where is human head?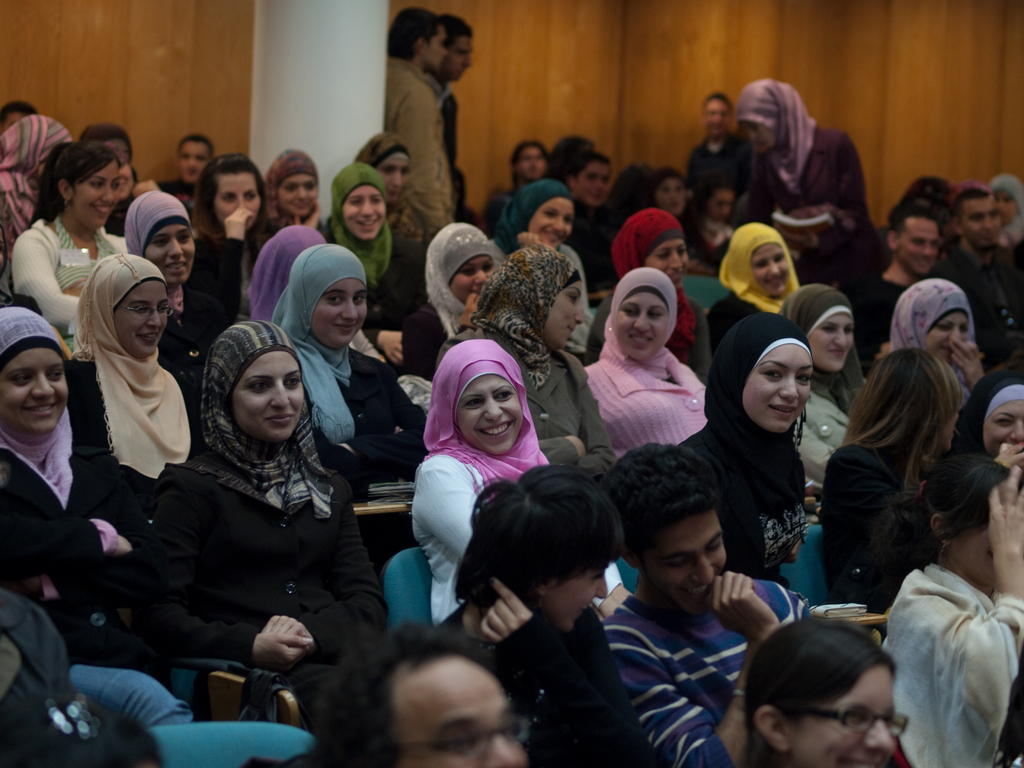
(924,452,1023,577).
